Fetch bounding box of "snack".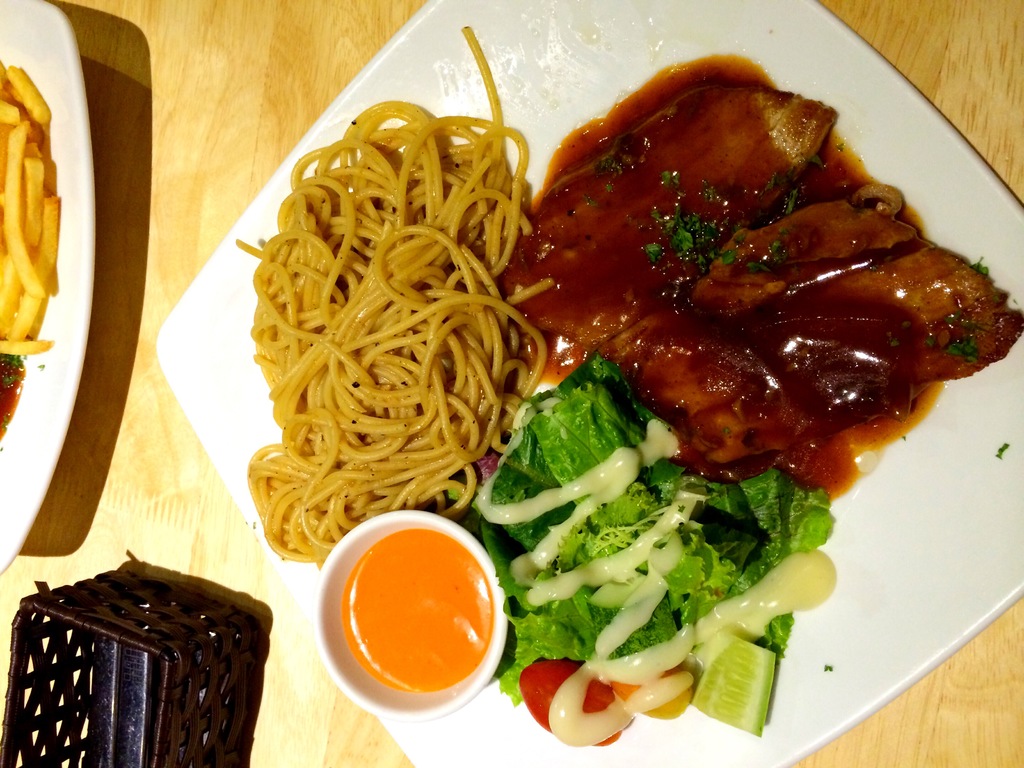
Bbox: region(220, 120, 570, 566).
